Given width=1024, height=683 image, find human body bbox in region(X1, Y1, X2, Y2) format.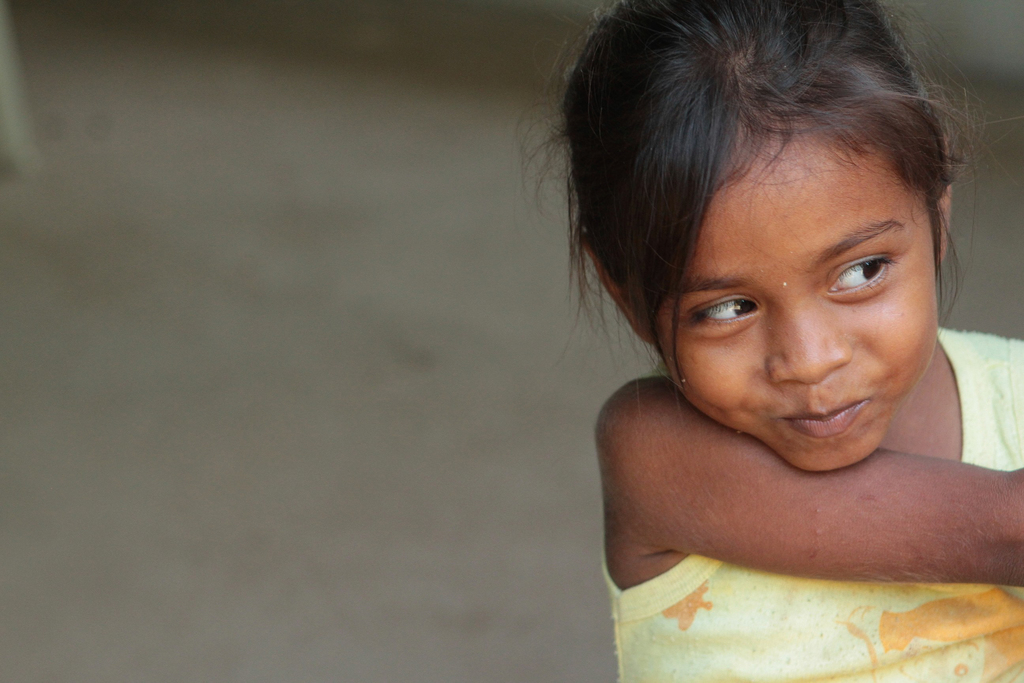
region(507, 0, 1023, 682).
